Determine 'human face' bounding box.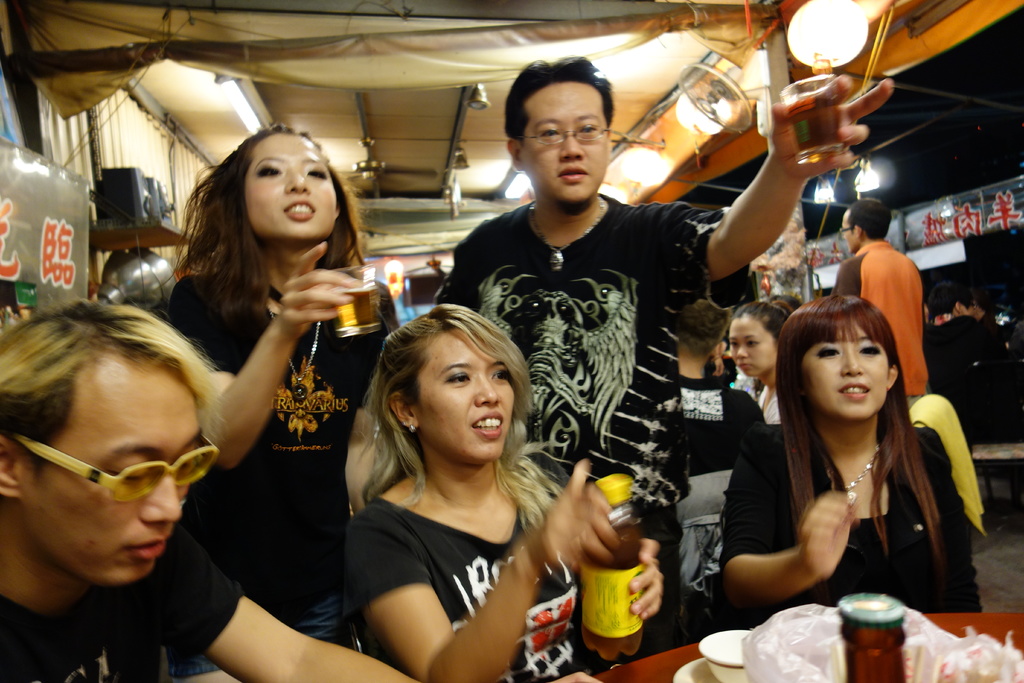
Determined: bbox(32, 368, 200, 587).
